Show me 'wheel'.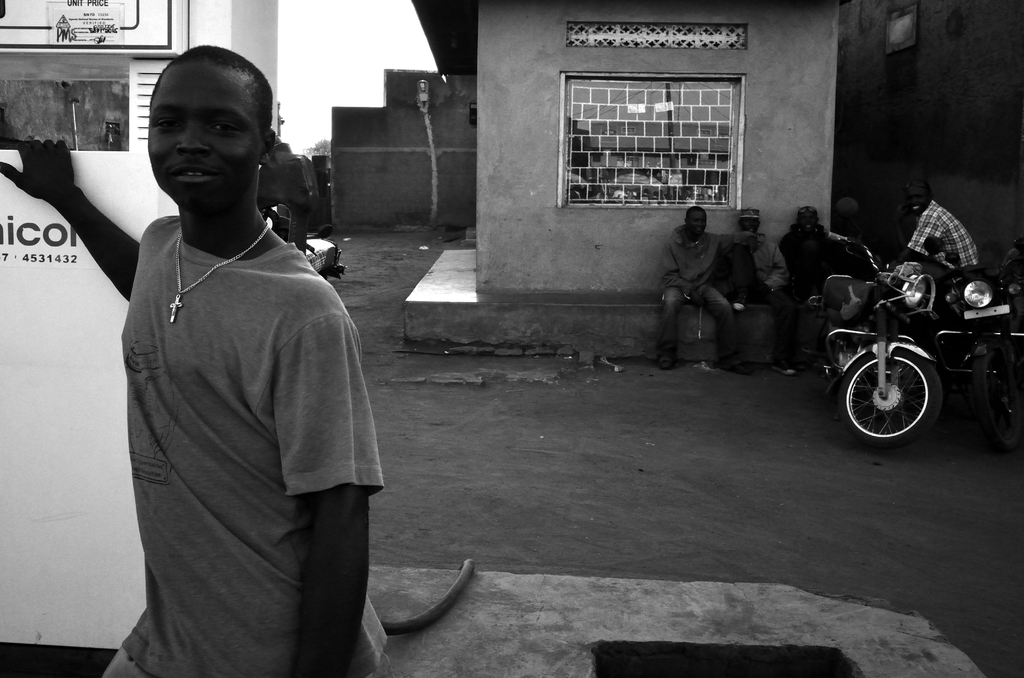
'wheel' is here: region(970, 352, 1020, 456).
